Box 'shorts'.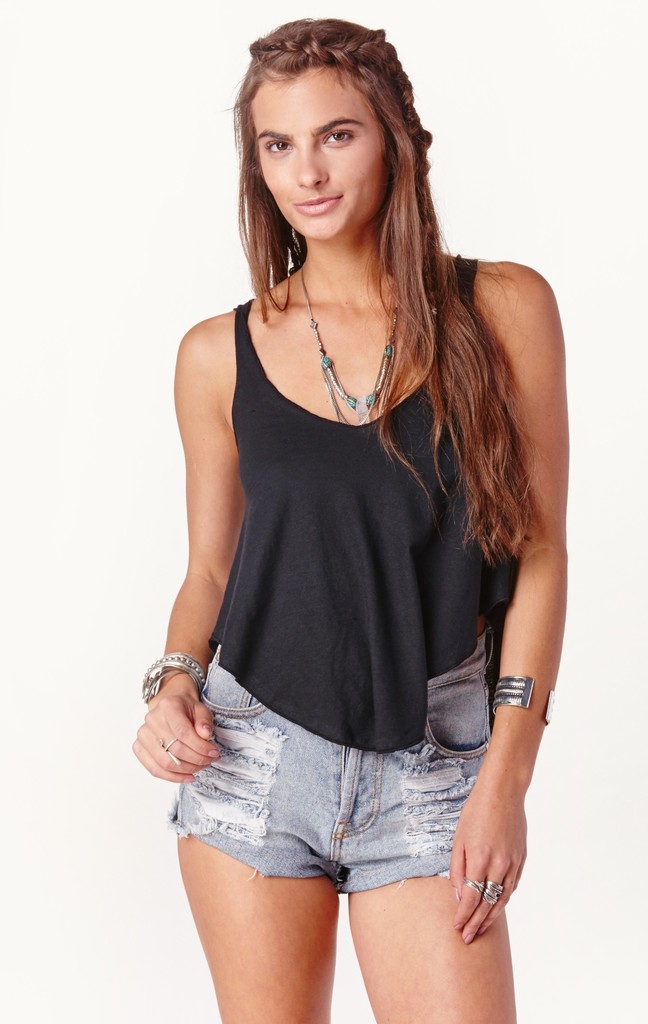
<box>172,654,550,909</box>.
